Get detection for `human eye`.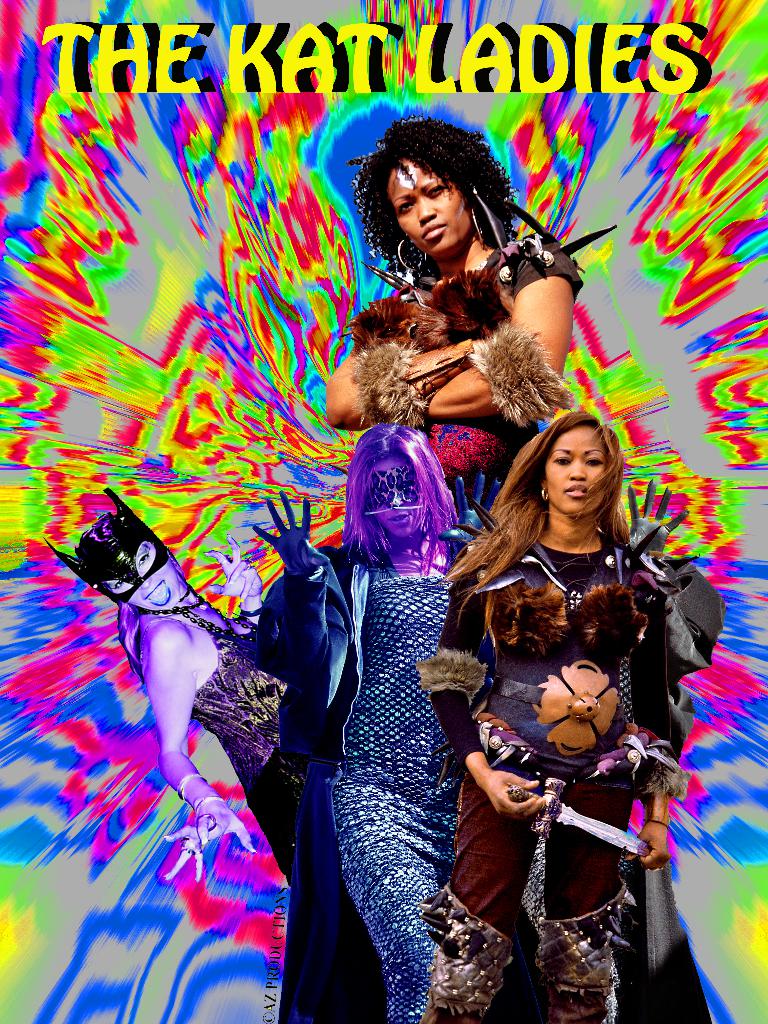
Detection: left=111, top=578, right=127, bottom=590.
